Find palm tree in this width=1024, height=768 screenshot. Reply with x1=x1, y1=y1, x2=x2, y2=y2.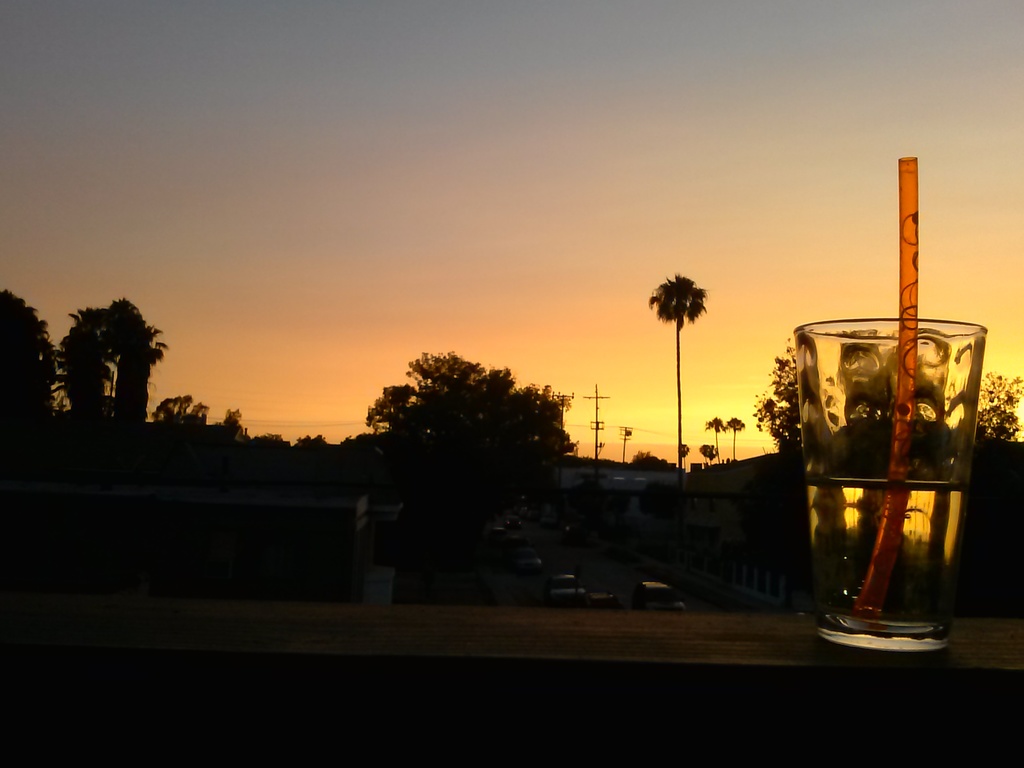
x1=723, y1=414, x2=749, y2=465.
